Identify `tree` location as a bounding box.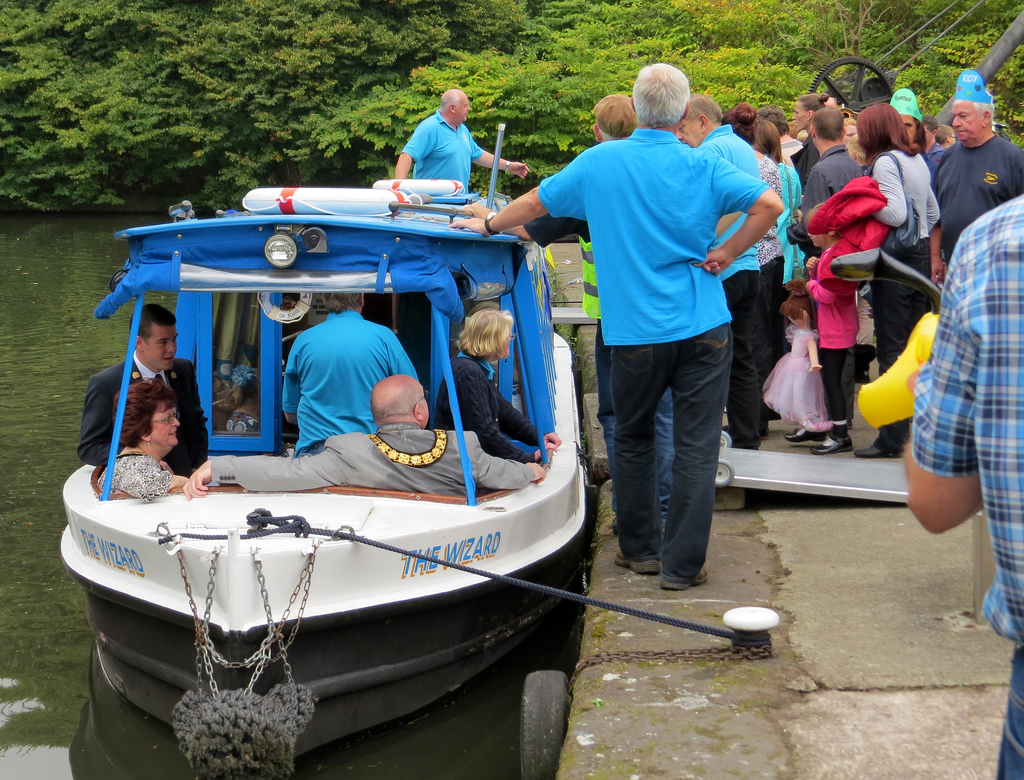
detection(881, 0, 1023, 145).
